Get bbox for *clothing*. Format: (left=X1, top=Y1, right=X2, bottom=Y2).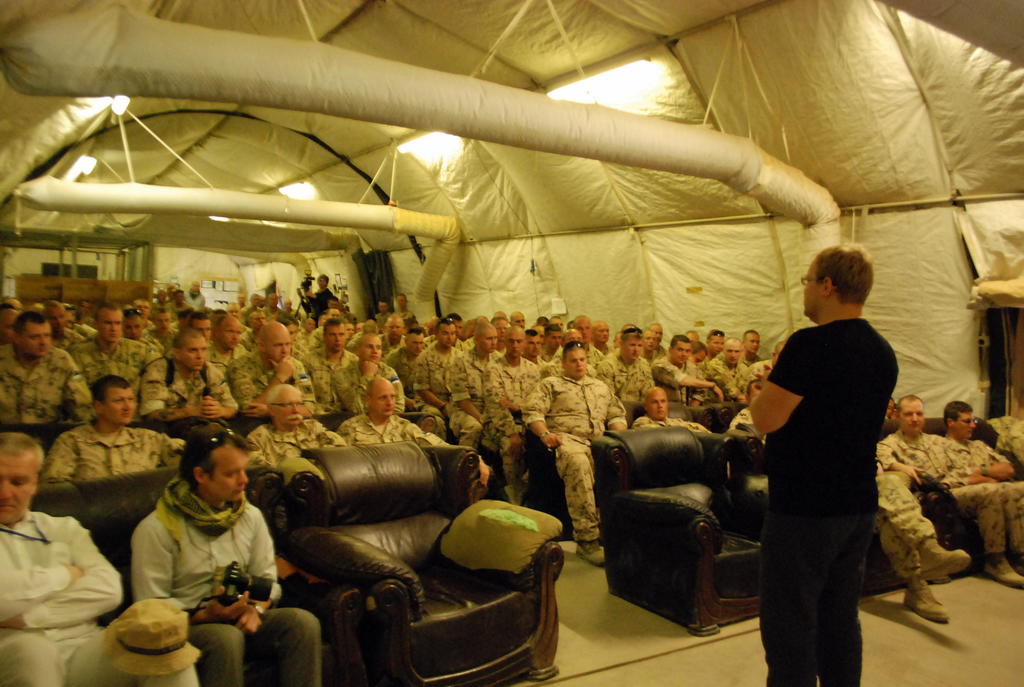
(left=942, top=435, right=1016, bottom=479).
